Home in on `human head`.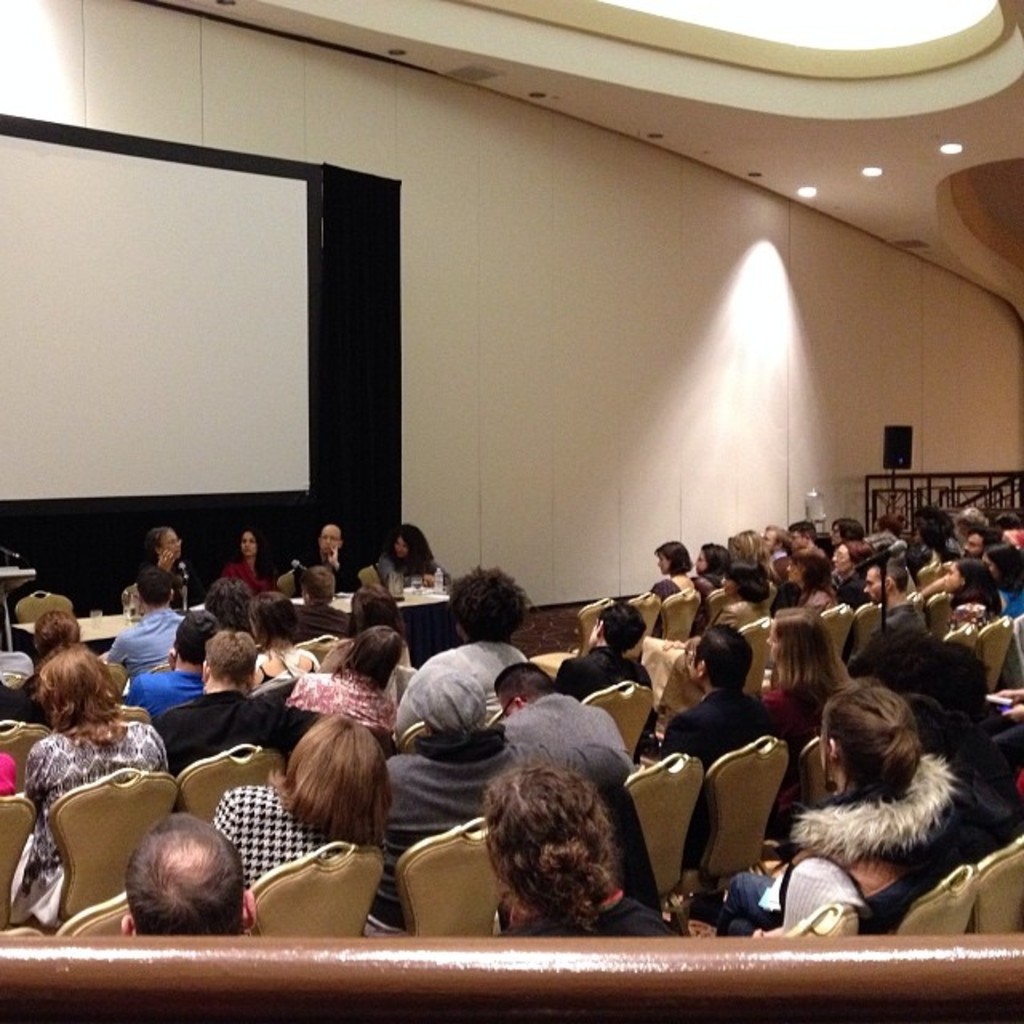
Homed in at bbox=(488, 662, 560, 715).
